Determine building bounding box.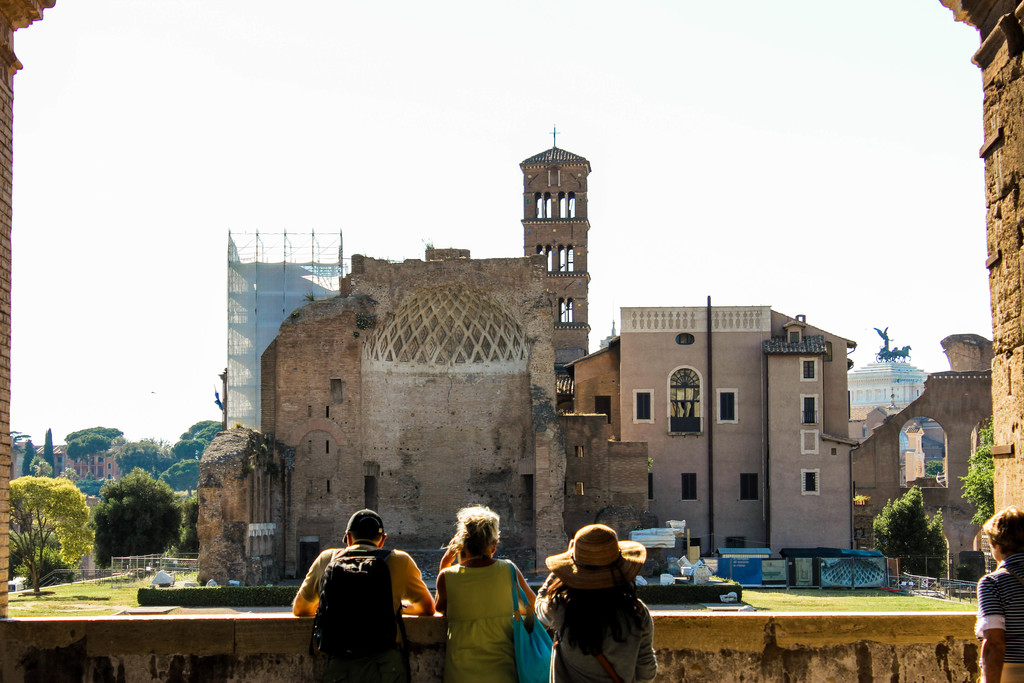
Determined: crop(572, 308, 861, 550).
